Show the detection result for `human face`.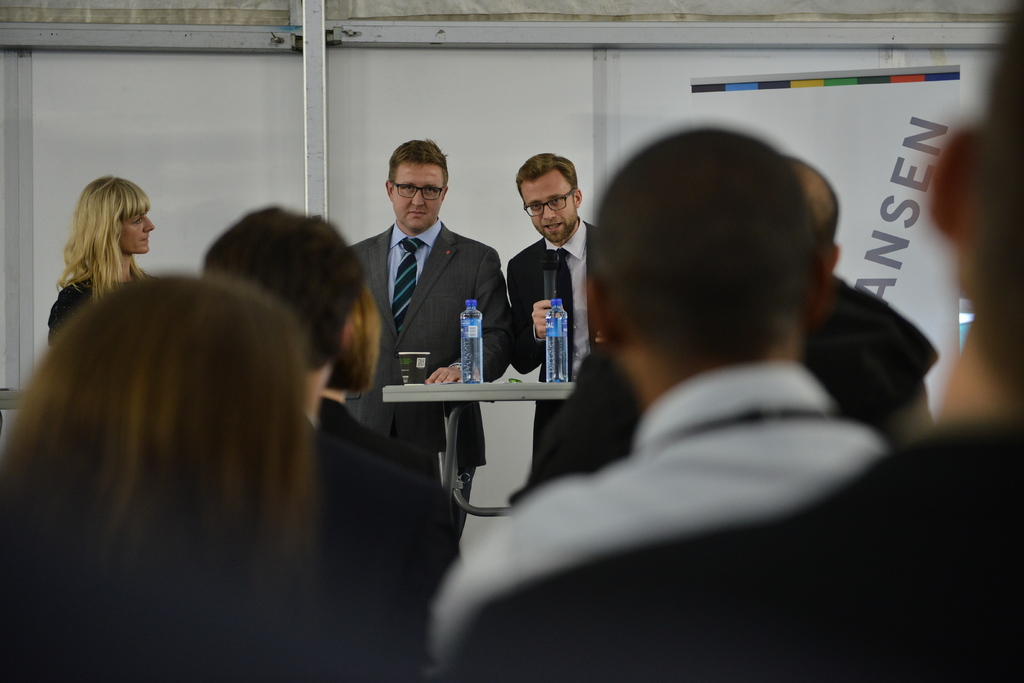
<region>518, 167, 579, 244</region>.
